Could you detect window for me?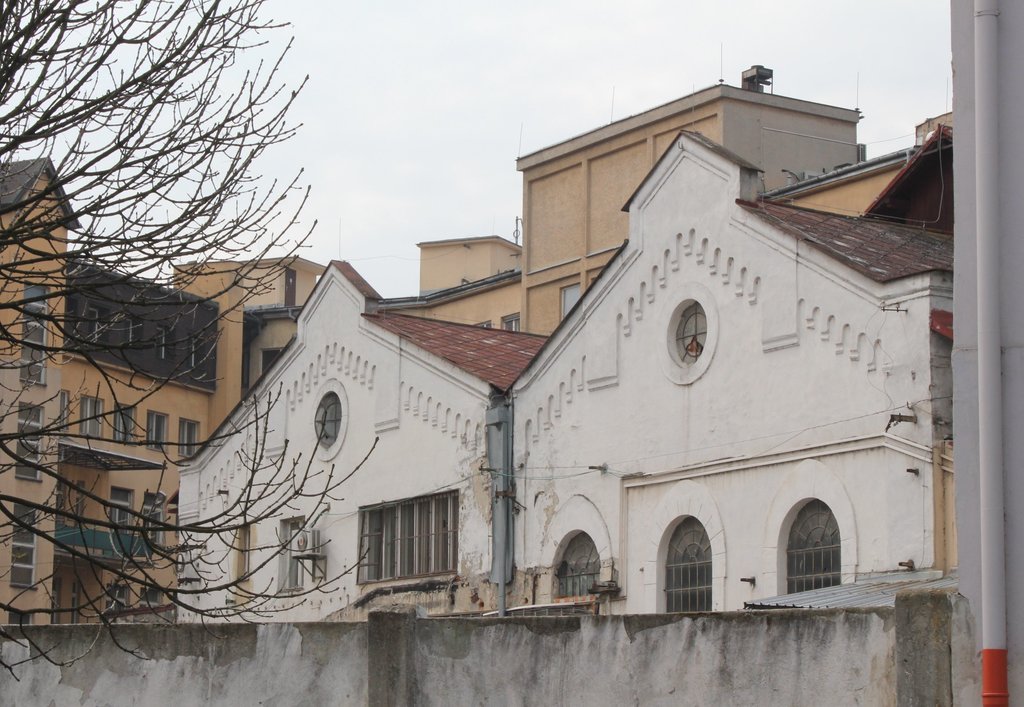
Detection result: {"x1": 80, "y1": 388, "x2": 102, "y2": 440}.
